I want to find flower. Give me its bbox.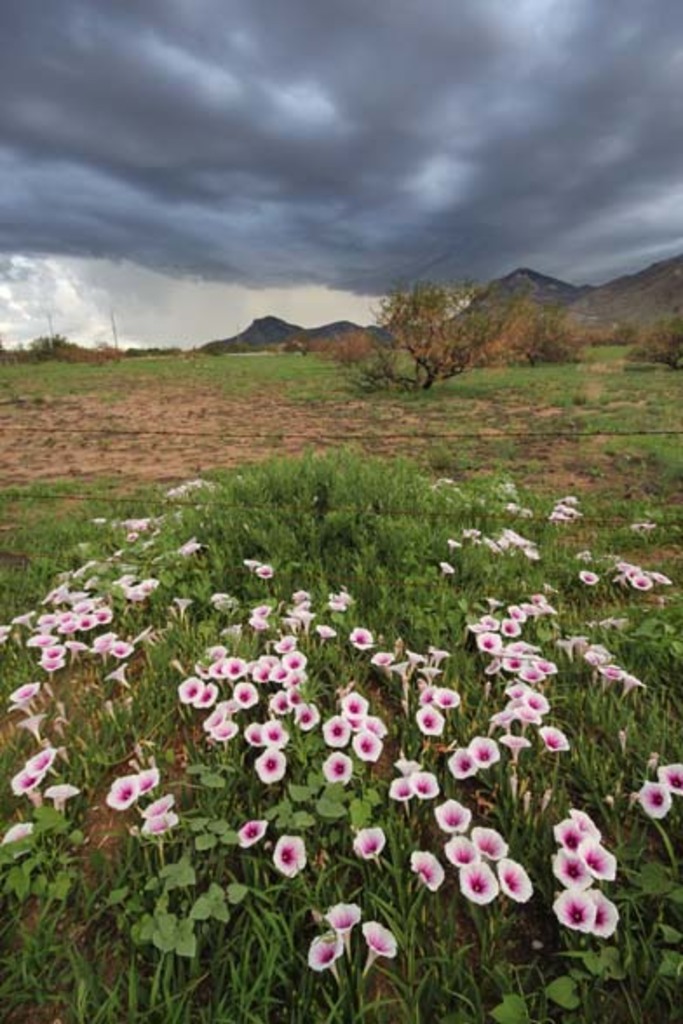
<bbox>171, 592, 193, 608</bbox>.
